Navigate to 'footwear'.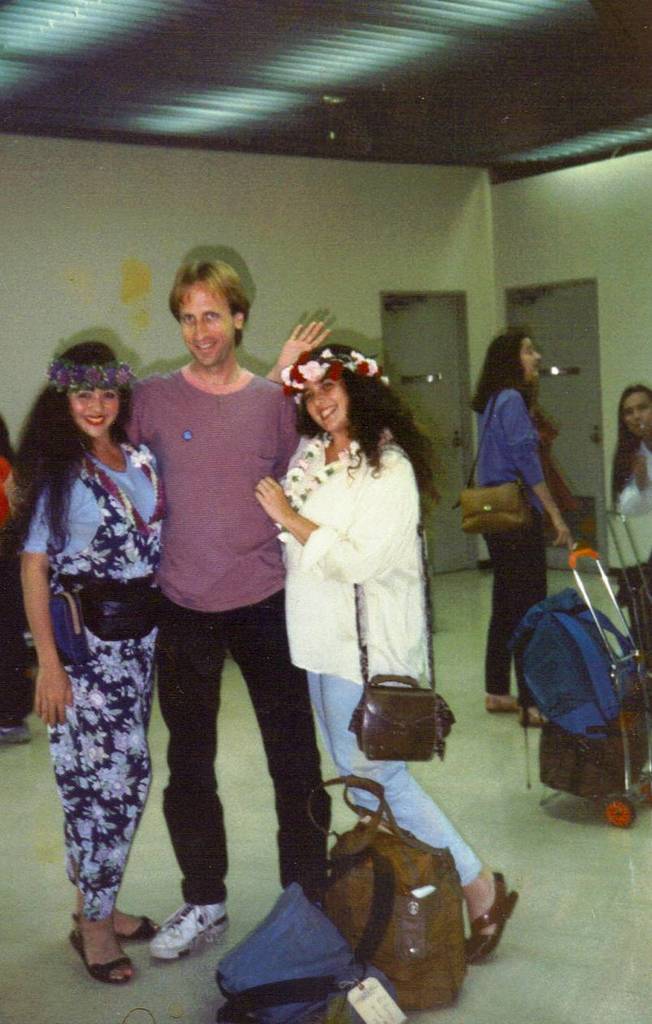
Navigation target: <bbox>464, 871, 521, 967</bbox>.
